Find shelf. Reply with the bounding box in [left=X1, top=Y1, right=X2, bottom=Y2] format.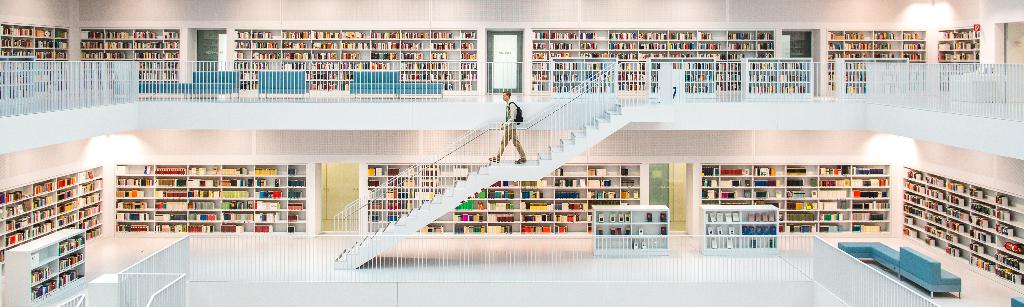
[left=971, top=43, right=980, bottom=54].
